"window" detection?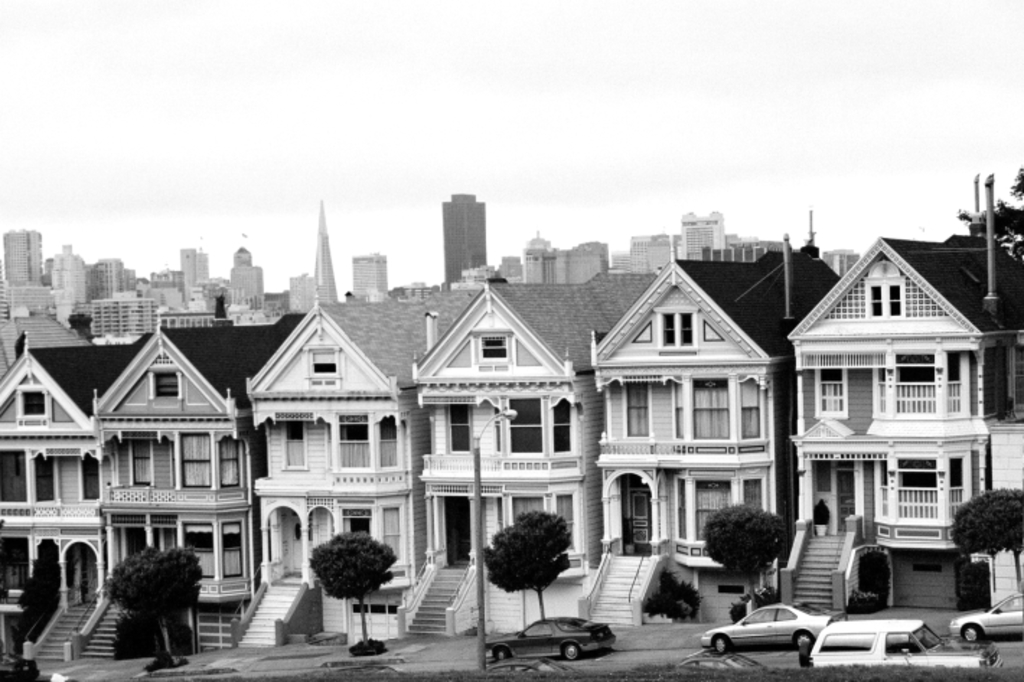
rect(379, 414, 400, 469)
